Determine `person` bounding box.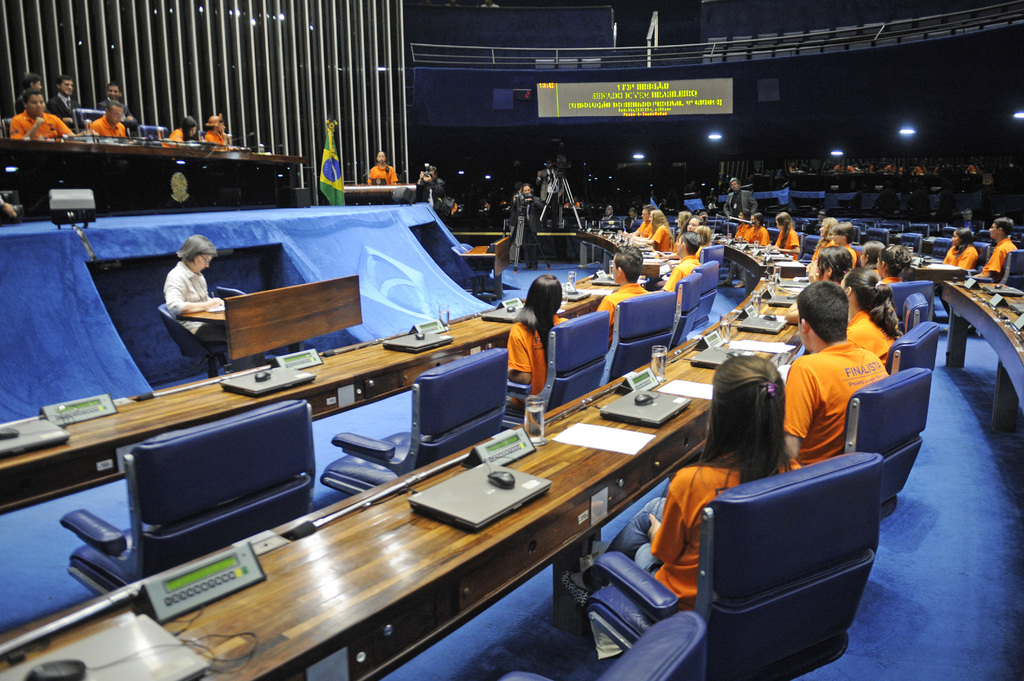
Determined: bbox=(657, 230, 703, 292).
